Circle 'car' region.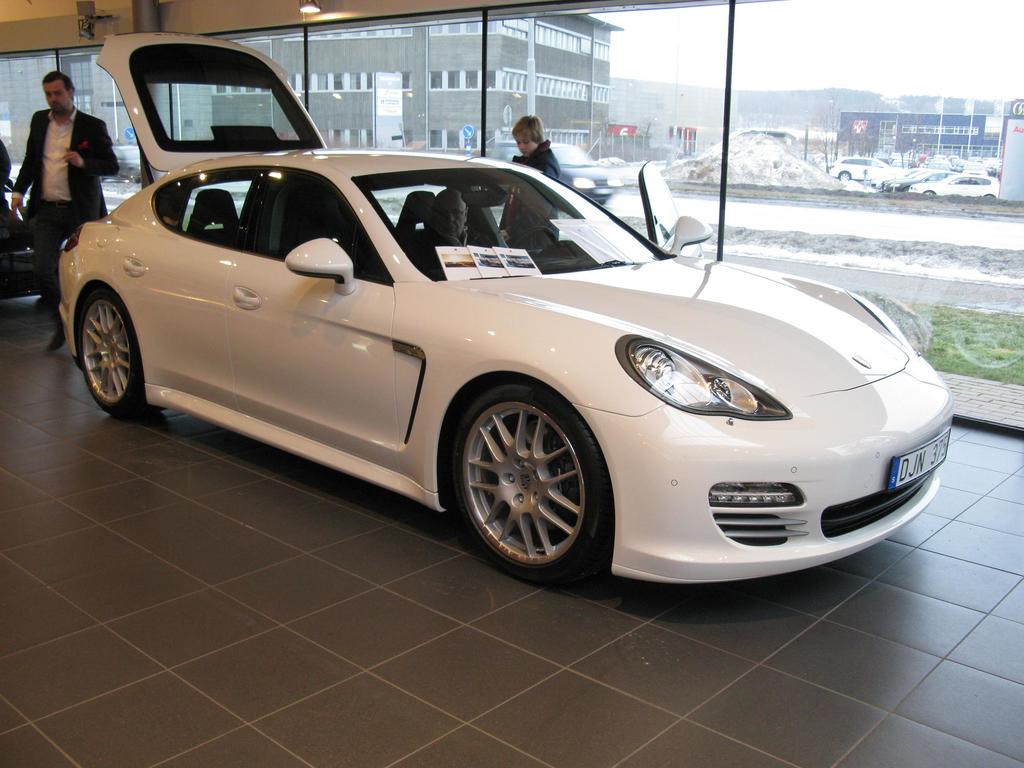
Region: region(100, 140, 147, 185).
